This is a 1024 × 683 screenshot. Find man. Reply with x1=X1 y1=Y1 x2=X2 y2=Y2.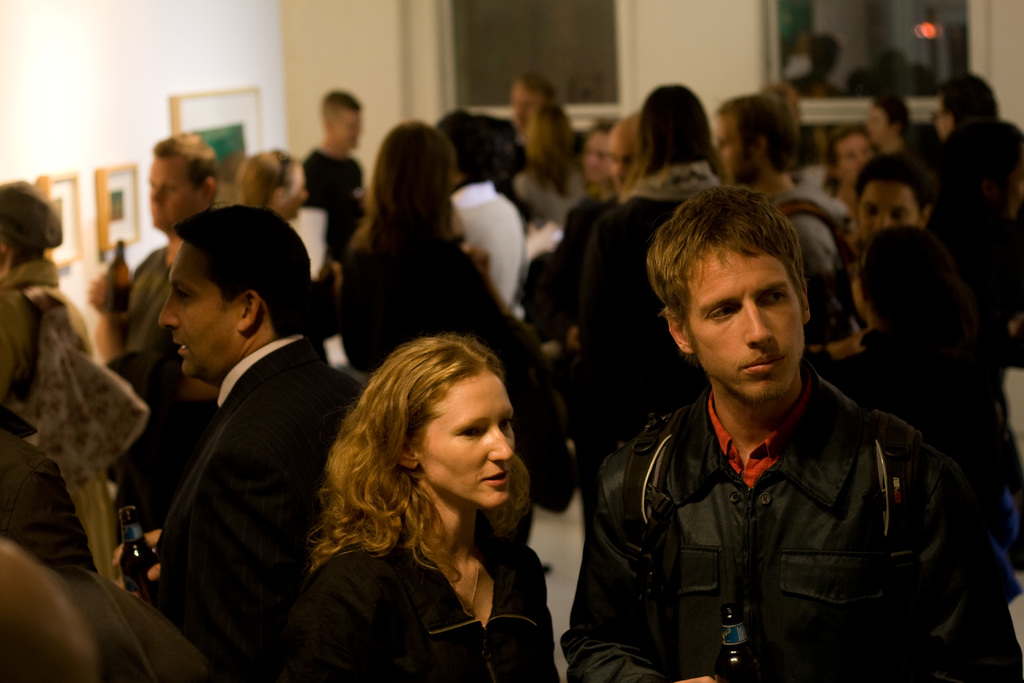
x1=112 y1=205 x2=371 y2=678.
